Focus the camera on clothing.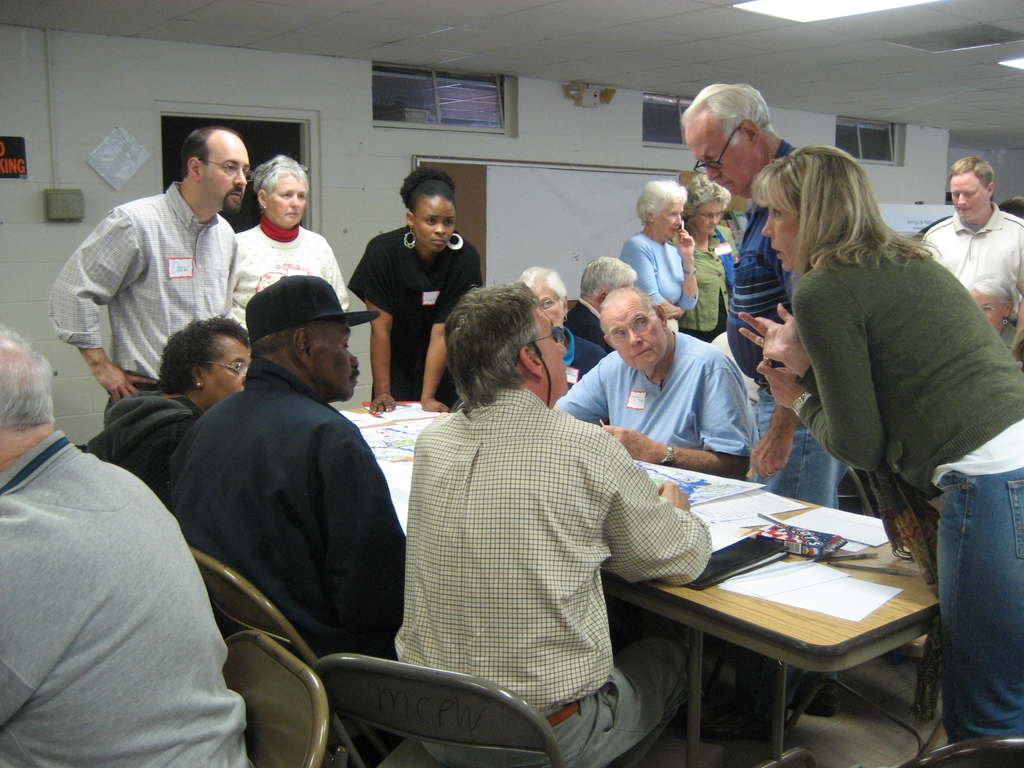
Focus region: 49, 182, 237, 419.
